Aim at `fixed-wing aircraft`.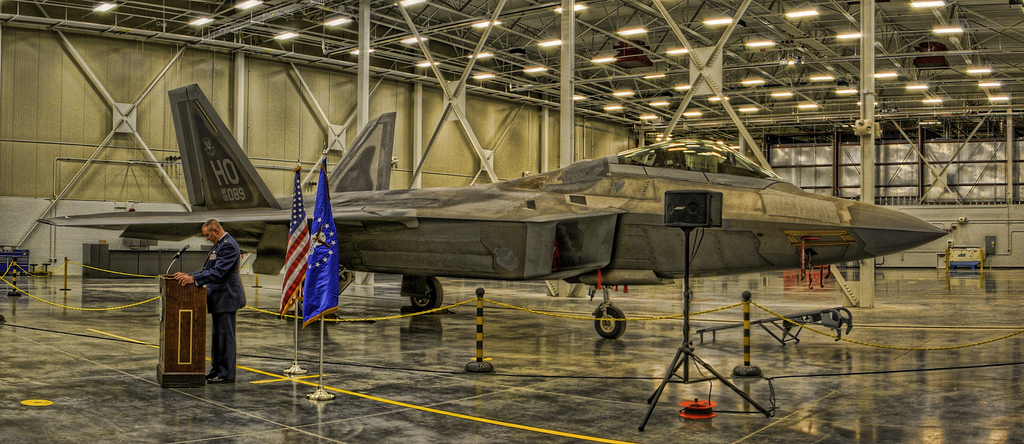
Aimed at bbox=(31, 81, 954, 342).
